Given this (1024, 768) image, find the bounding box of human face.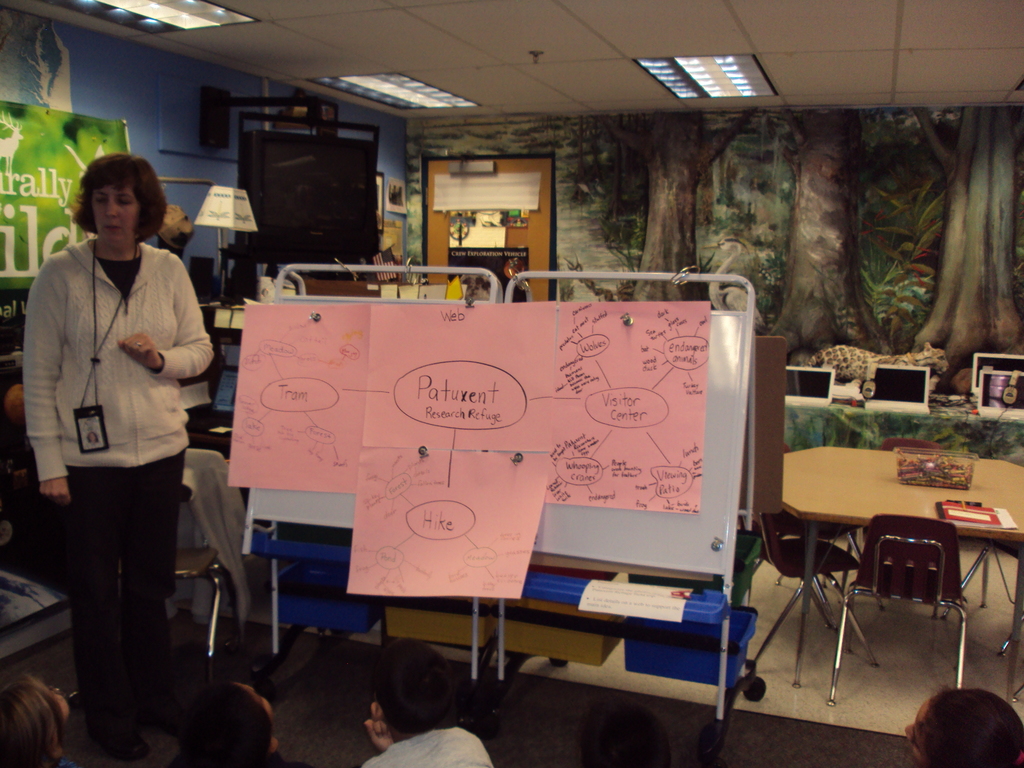
pyautogui.locateOnScreen(92, 186, 140, 247).
